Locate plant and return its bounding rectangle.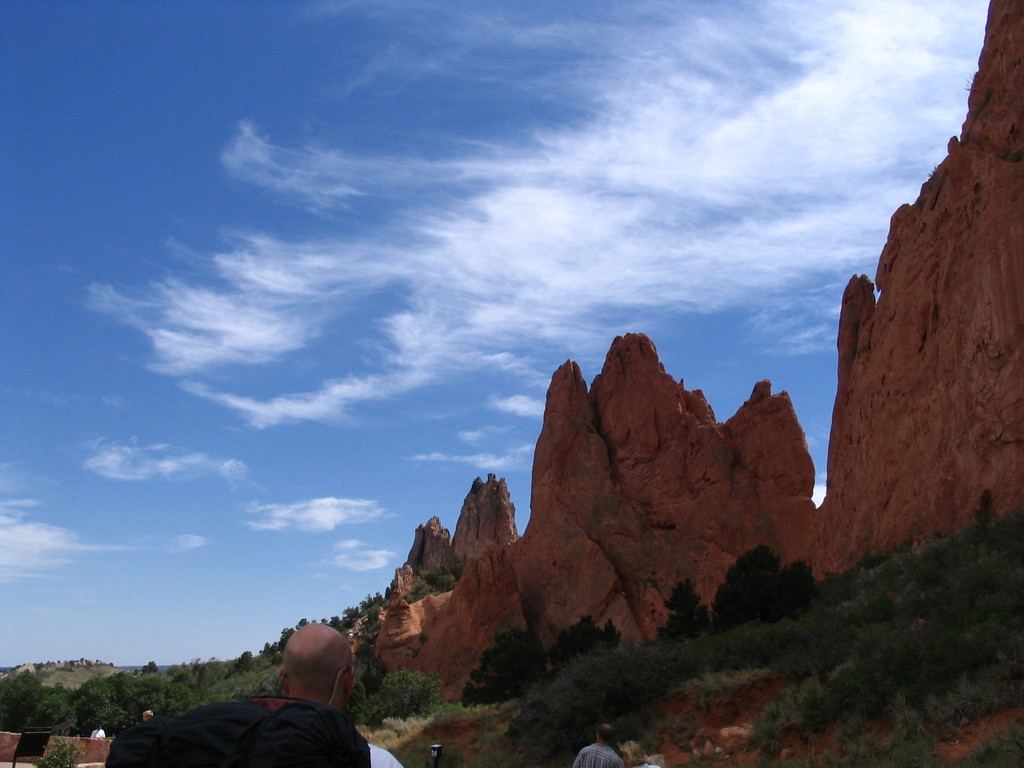
rect(459, 619, 556, 702).
